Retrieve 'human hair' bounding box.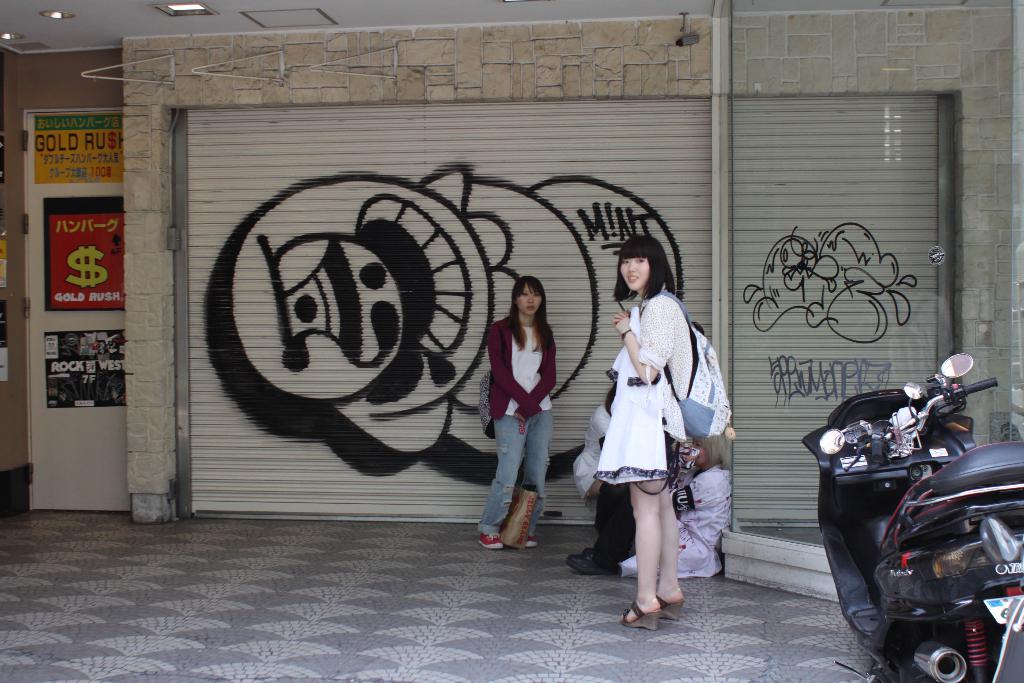
Bounding box: pyautogui.locateOnScreen(618, 238, 682, 324).
